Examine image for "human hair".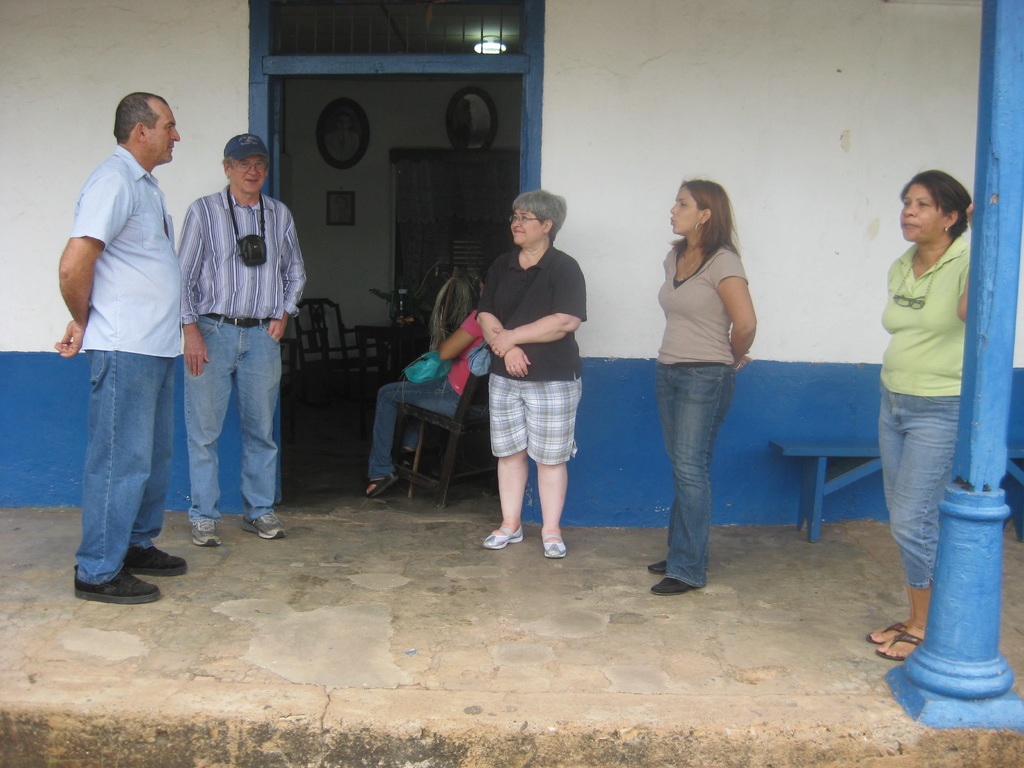
Examination result: 660:179:749:286.
